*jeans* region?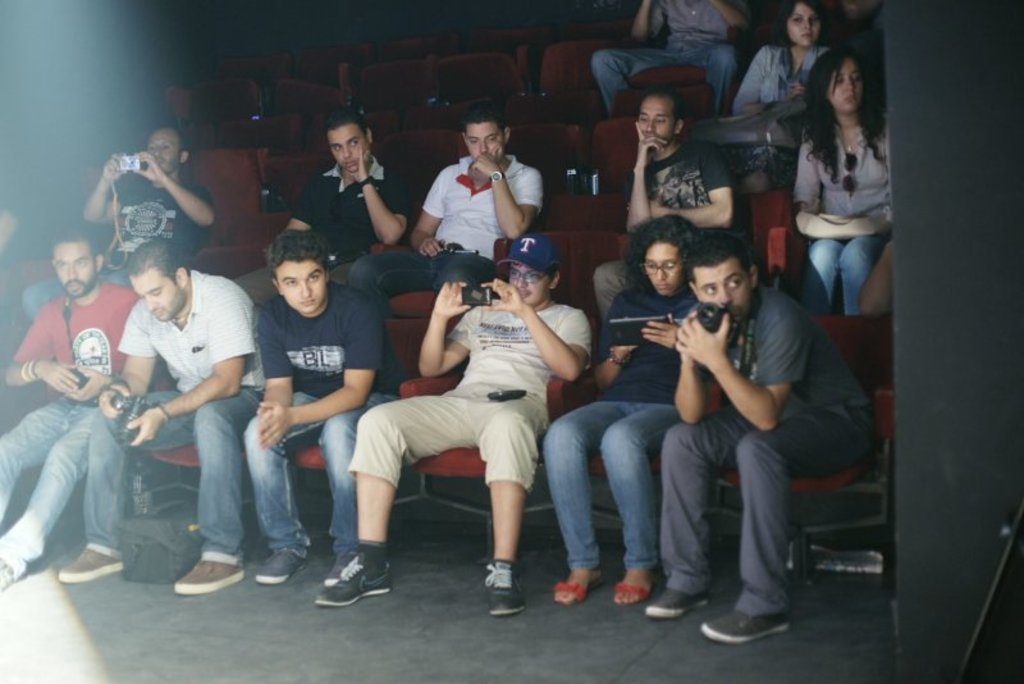
left=18, top=261, right=134, bottom=323
